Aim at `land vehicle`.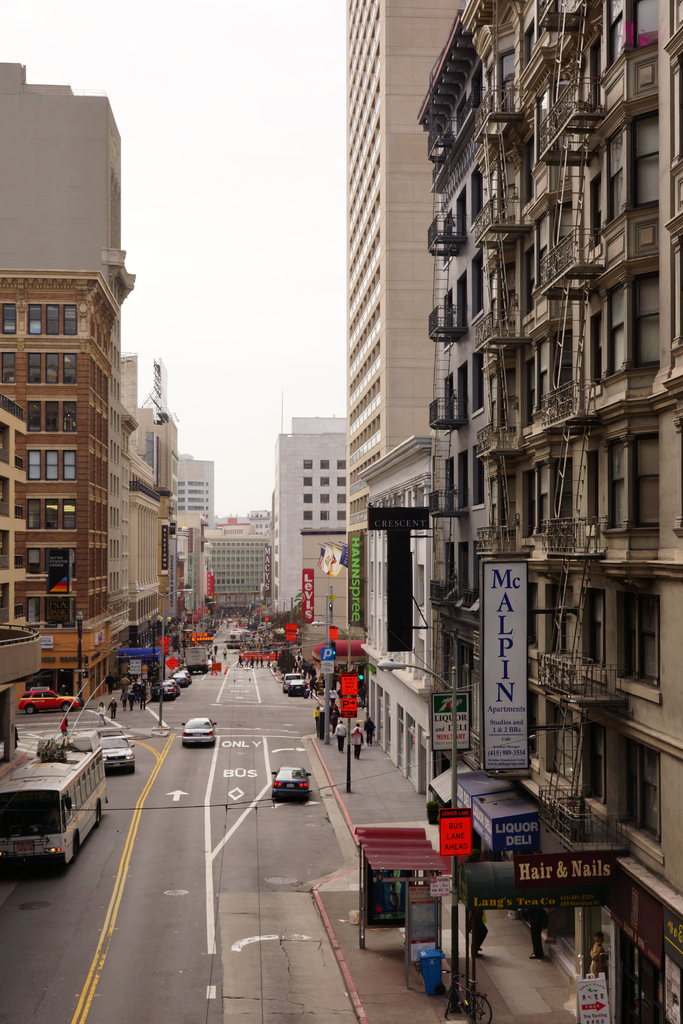
Aimed at [x1=270, y1=764, x2=313, y2=803].
